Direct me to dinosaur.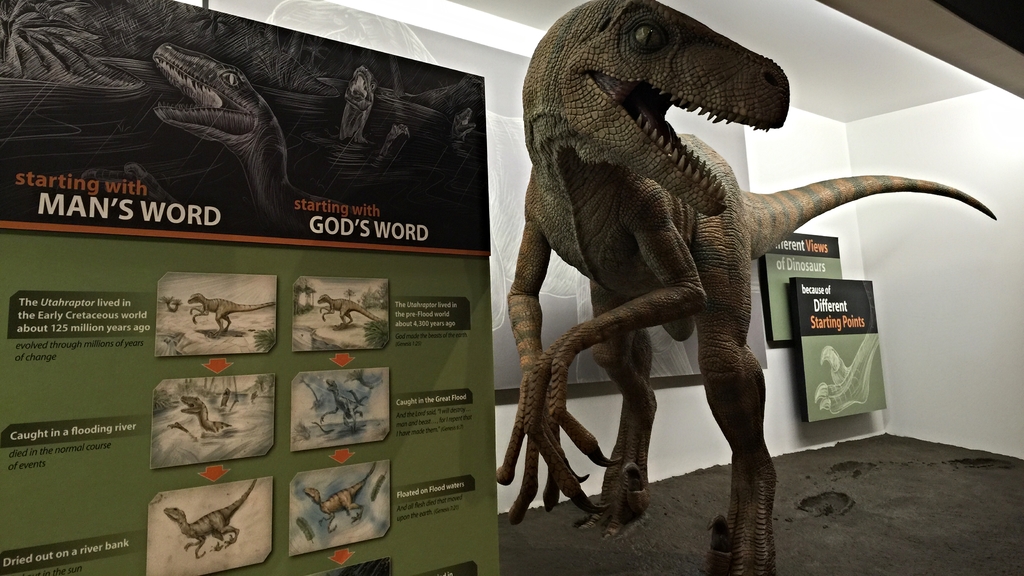
Direction: select_region(148, 45, 396, 236).
